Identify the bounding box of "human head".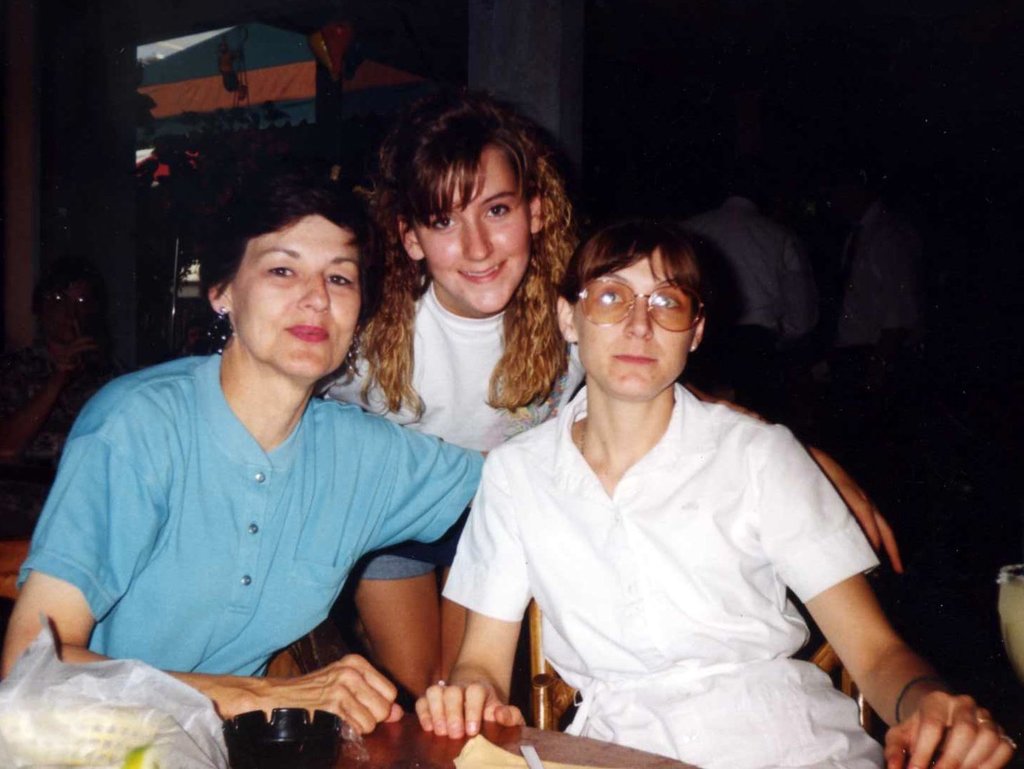
x1=198 y1=179 x2=387 y2=380.
